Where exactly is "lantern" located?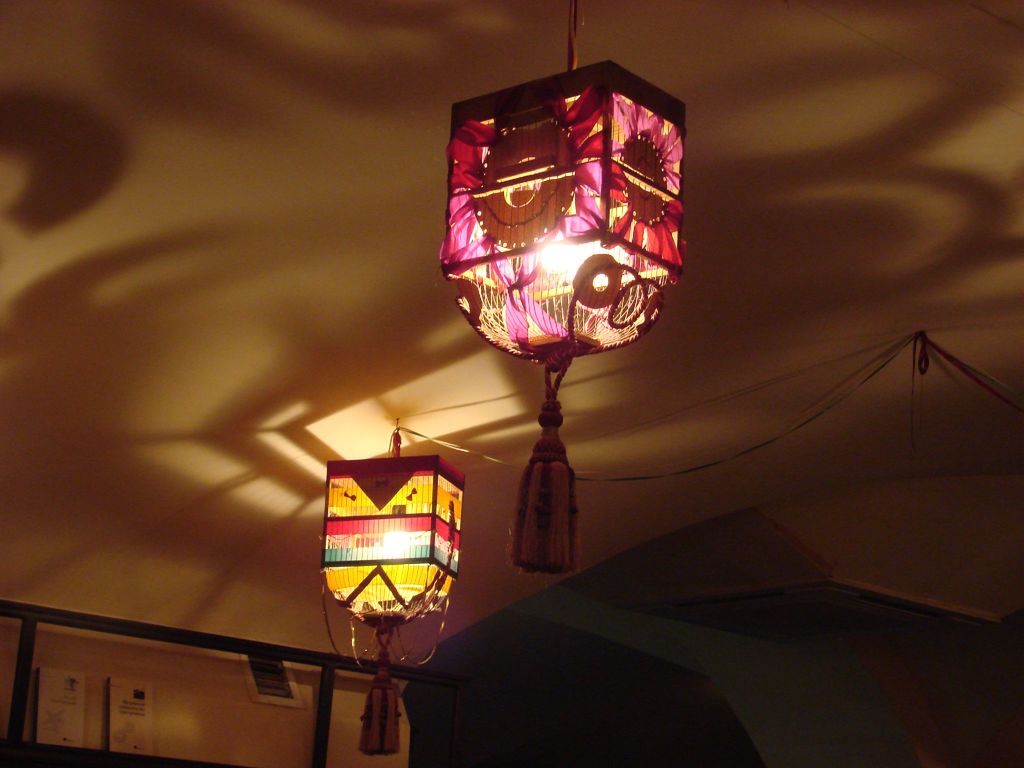
Its bounding box is [left=431, top=51, right=706, bottom=362].
